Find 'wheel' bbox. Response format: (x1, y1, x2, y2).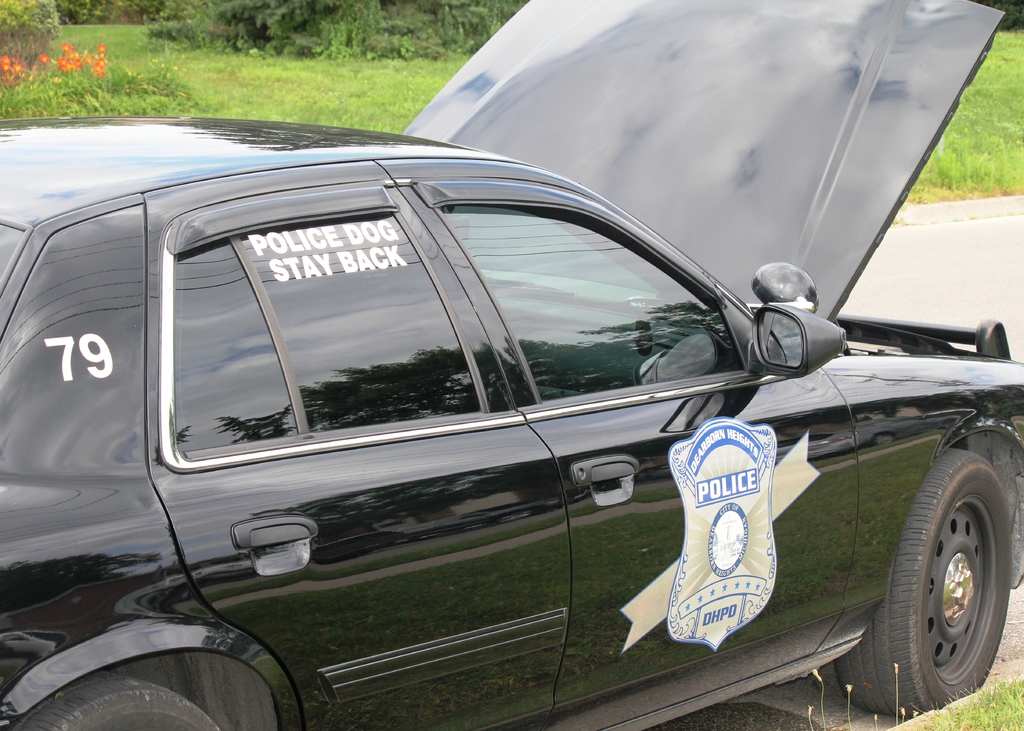
(0, 670, 220, 730).
